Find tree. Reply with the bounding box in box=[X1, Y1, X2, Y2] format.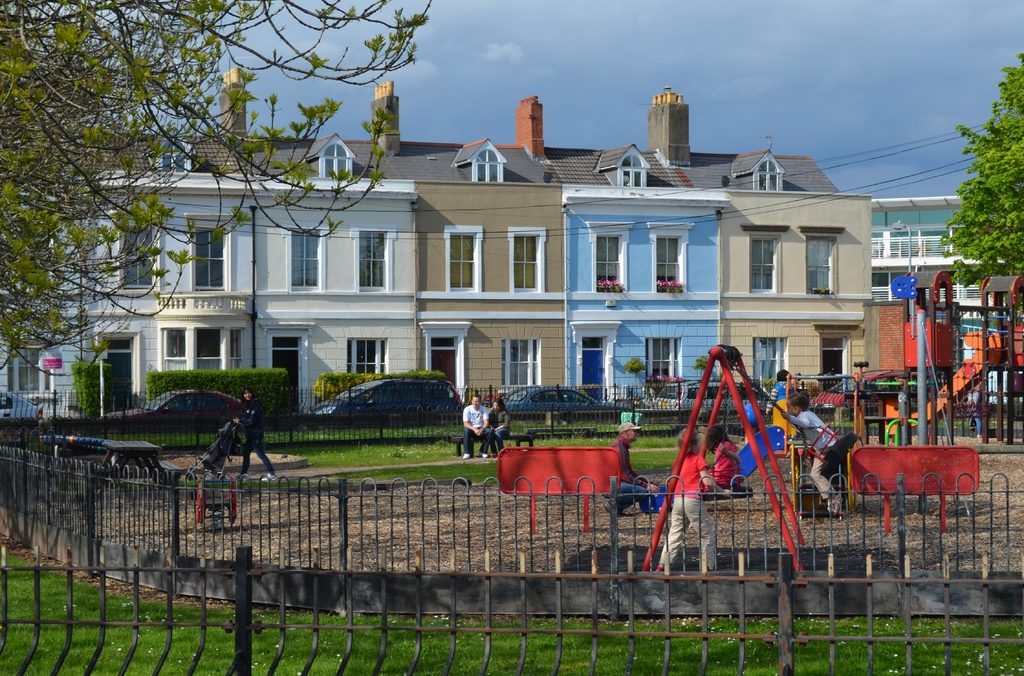
box=[943, 84, 1023, 305].
